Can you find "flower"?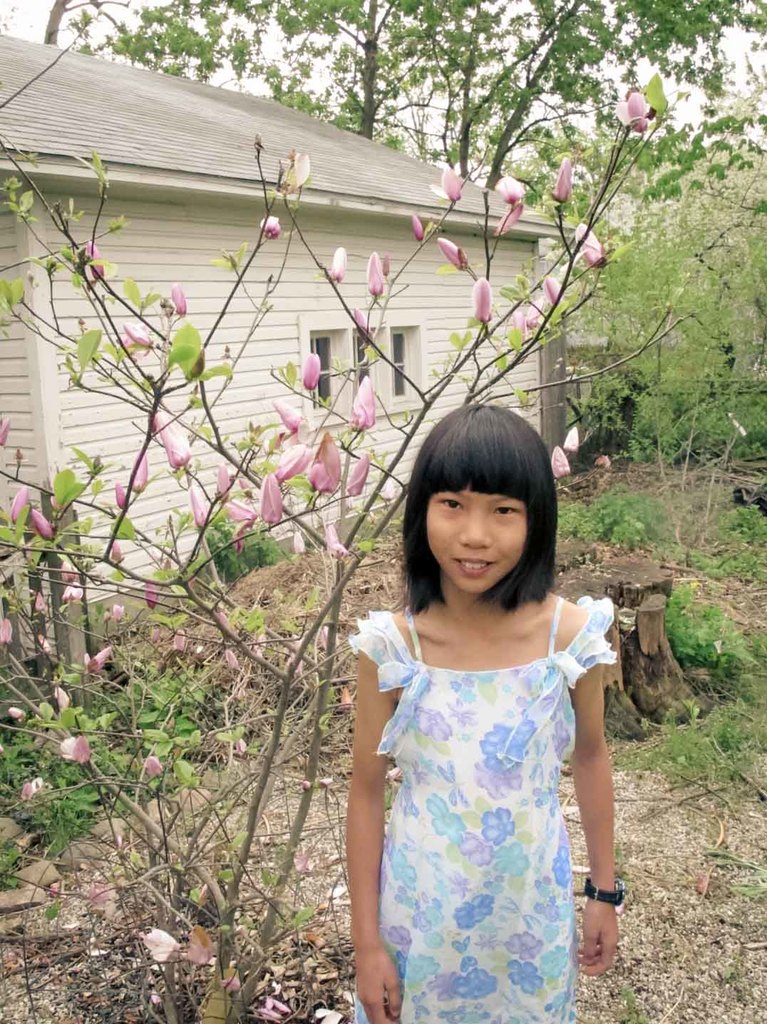
Yes, bounding box: box=[297, 352, 321, 393].
